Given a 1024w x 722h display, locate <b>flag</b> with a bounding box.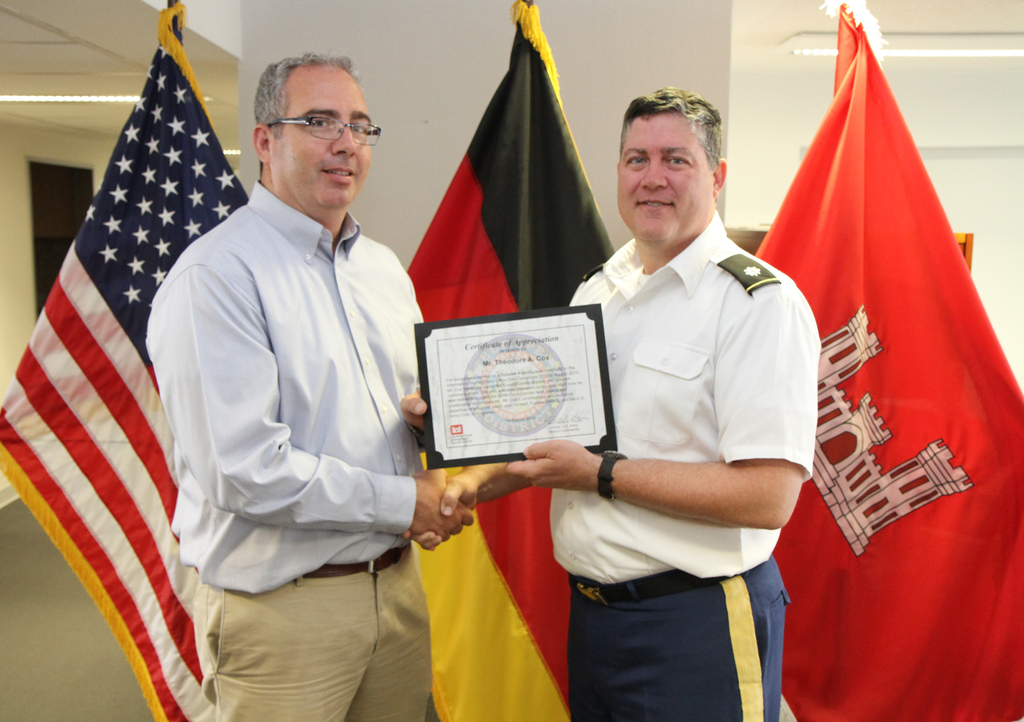
Located: x1=9, y1=47, x2=193, y2=721.
